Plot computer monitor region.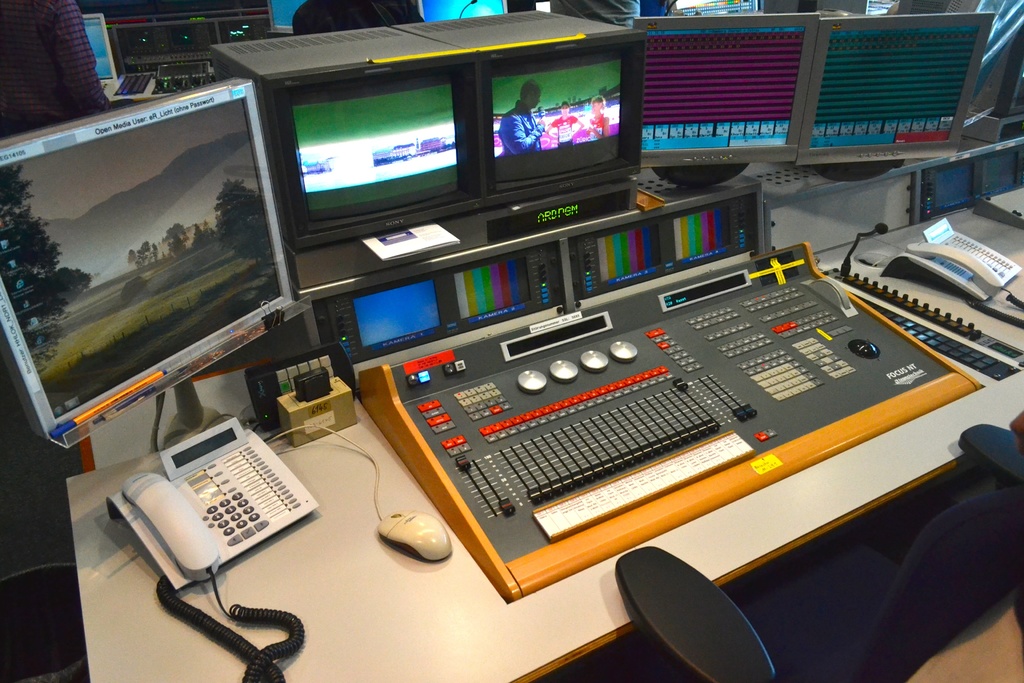
Plotted at l=12, t=63, r=307, b=502.
